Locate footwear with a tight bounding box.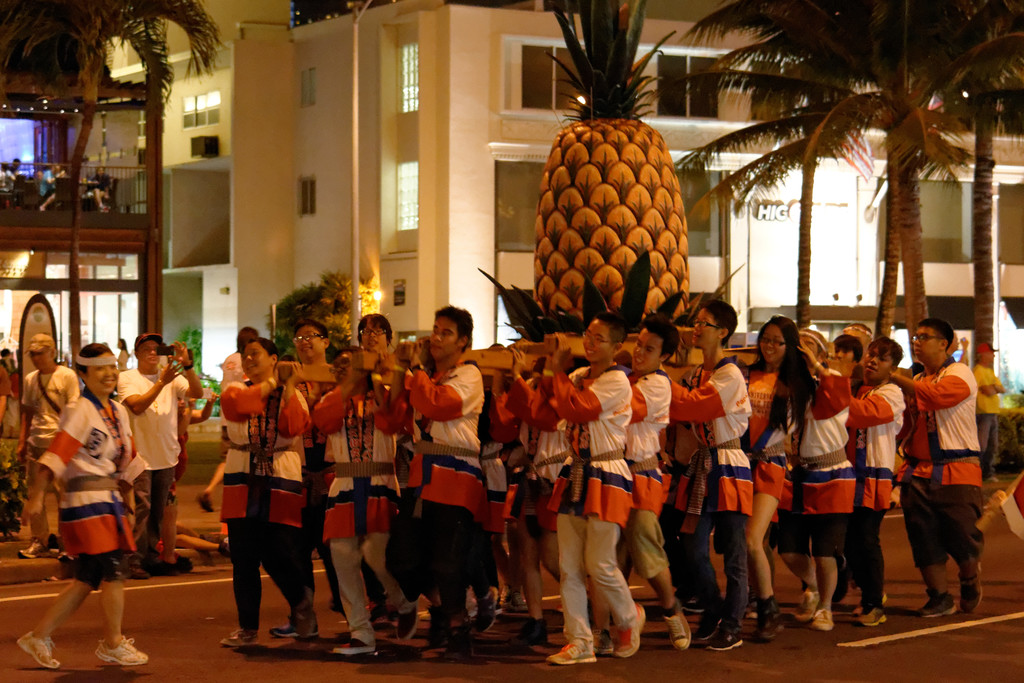
Rect(744, 609, 790, 643).
